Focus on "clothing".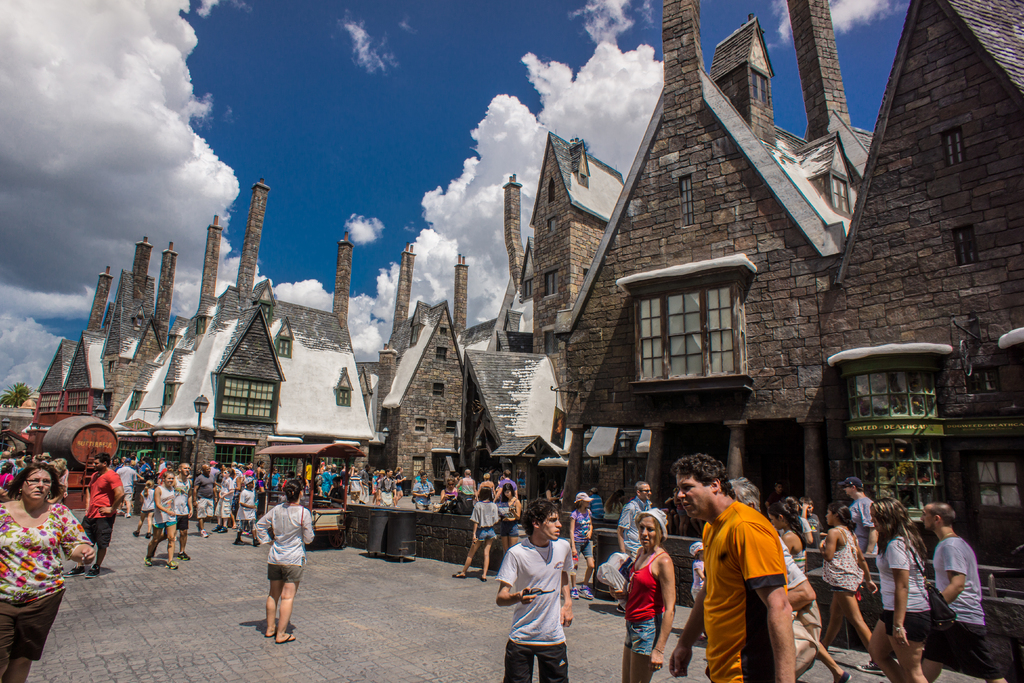
Focused at left=794, top=514, right=819, bottom=552.
